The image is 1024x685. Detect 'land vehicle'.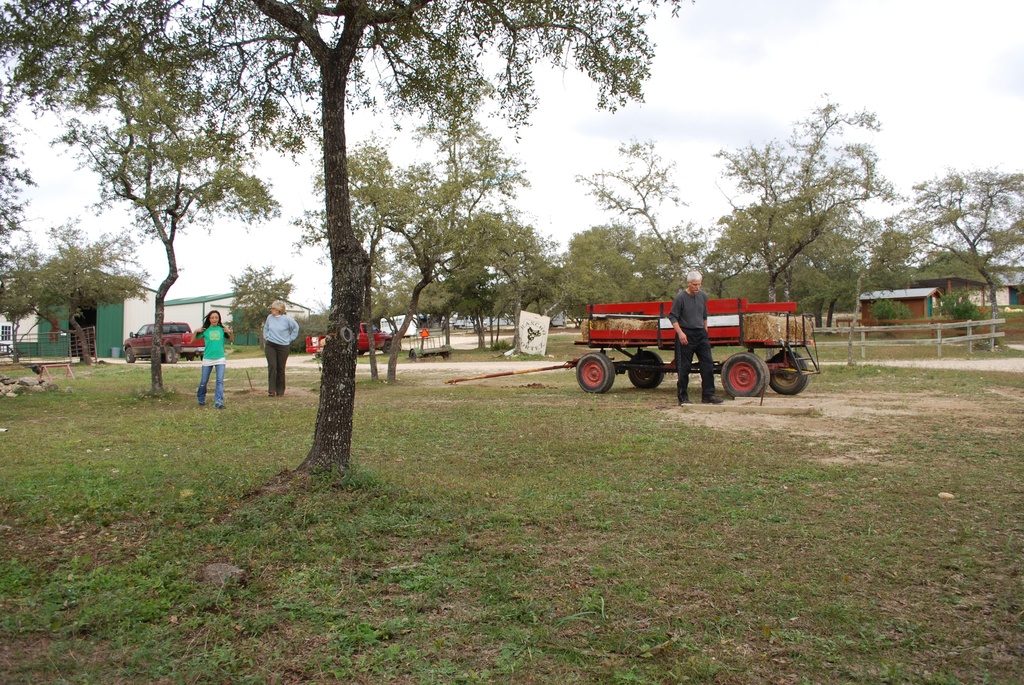
Detection: select_region(571, 294, 815, 403).
